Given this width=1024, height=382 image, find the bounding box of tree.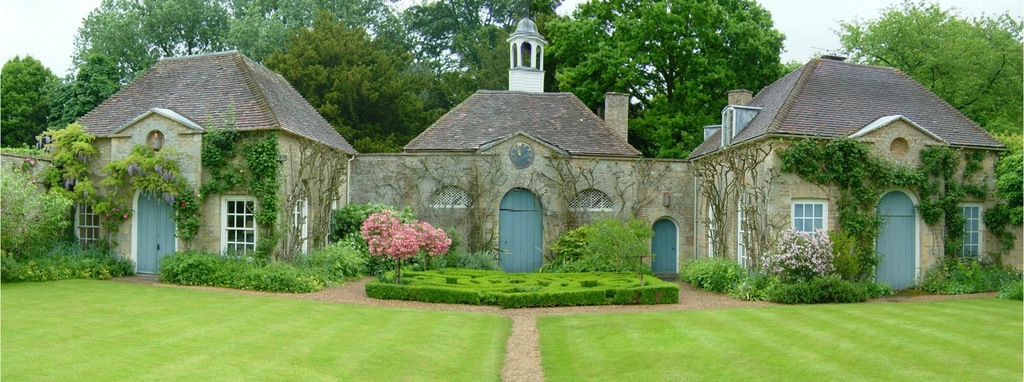
{"x1": 417, "y1": 0, "x2": 551, "y2": 73}.
